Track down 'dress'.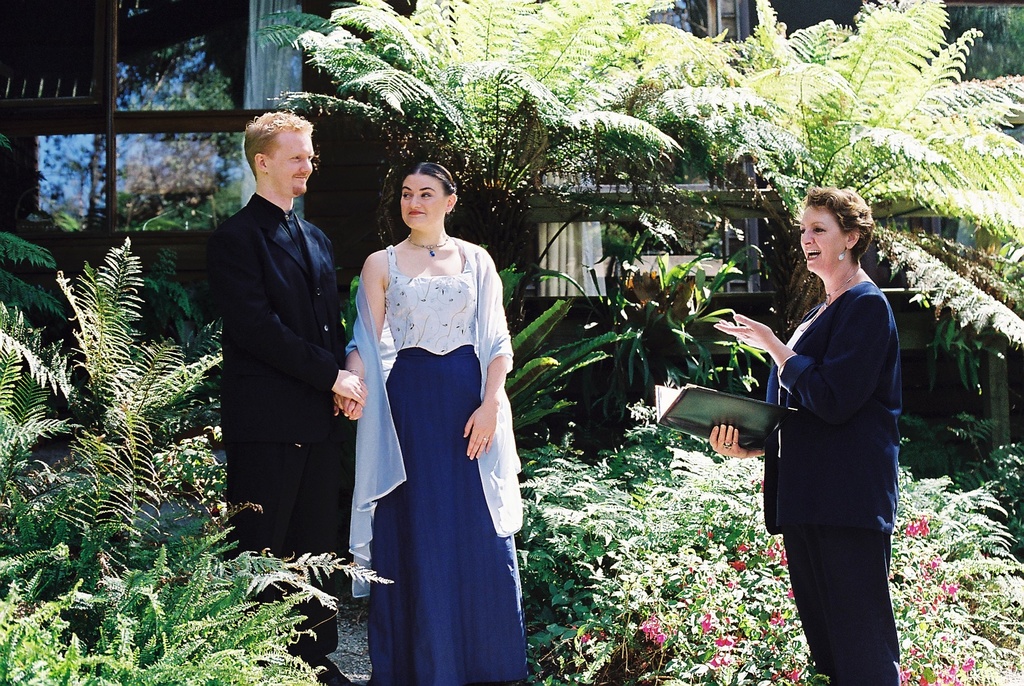
Tracked to 367:241:527:685.
